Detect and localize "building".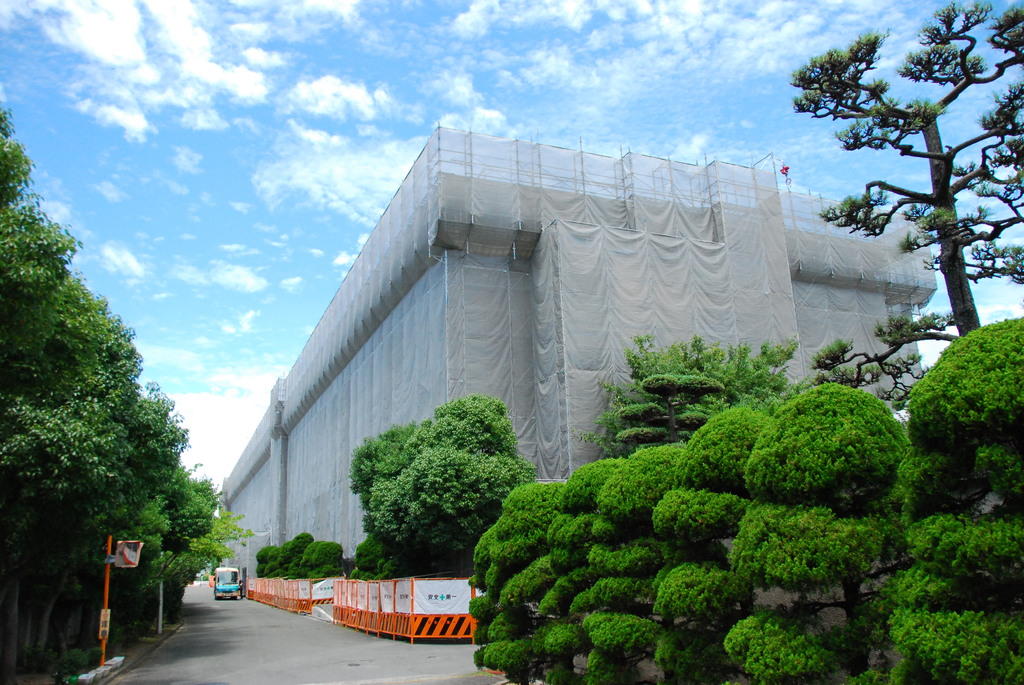
Localized at 179,91,967,669.
